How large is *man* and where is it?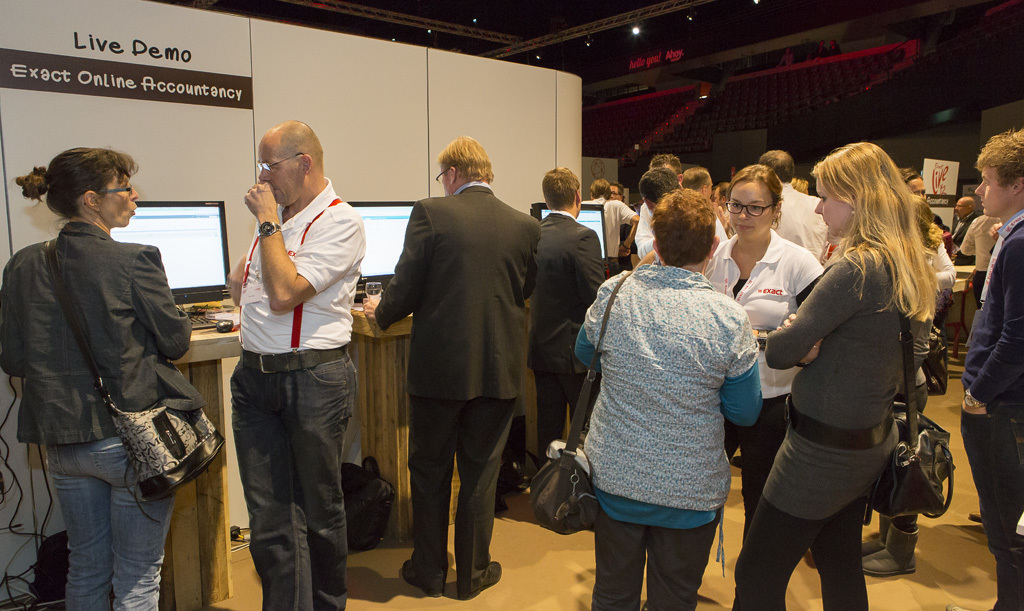
Bounding box: box=[635, 167, 727, 278].
